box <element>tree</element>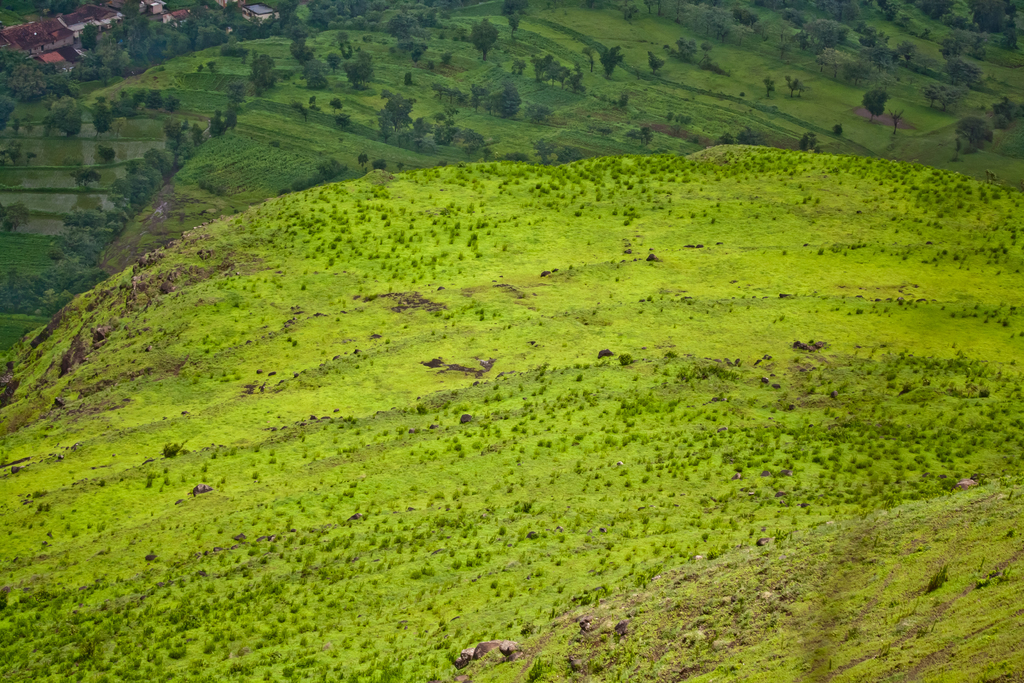
crop(624, 125, 652, 146)
